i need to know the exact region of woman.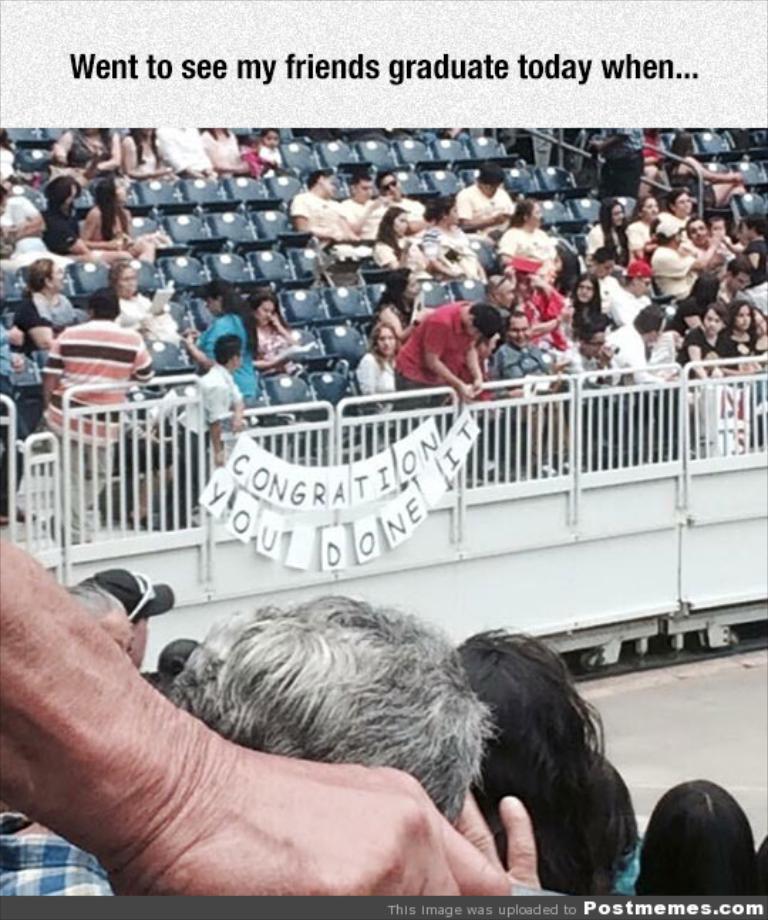
Region: box(563, 263, 617, 365).
